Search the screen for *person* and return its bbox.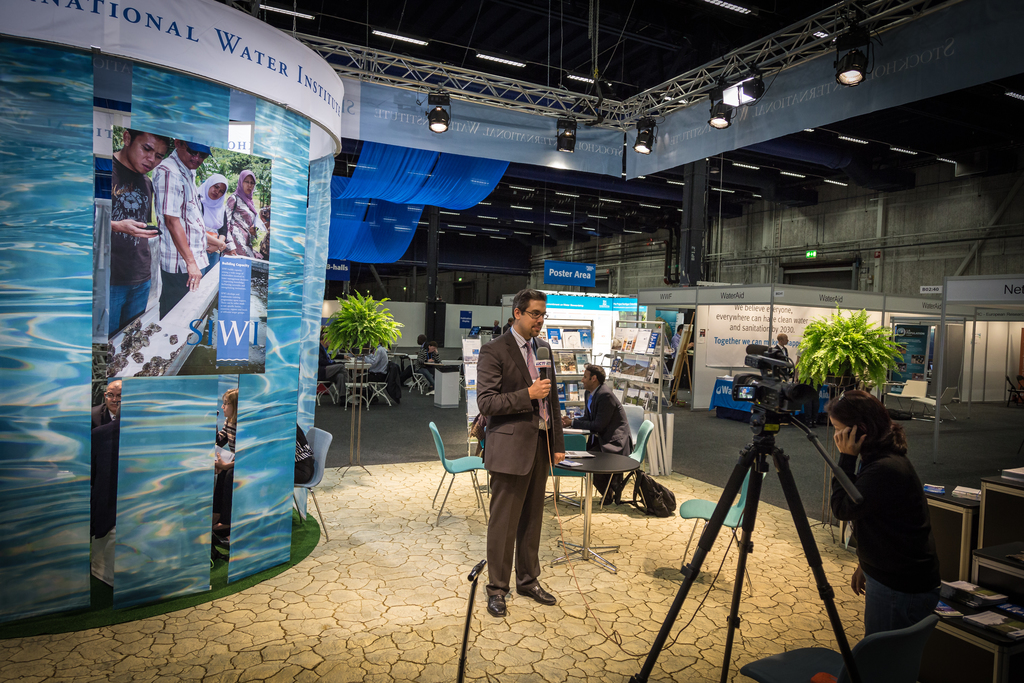
Found: 414/338/424/370.
